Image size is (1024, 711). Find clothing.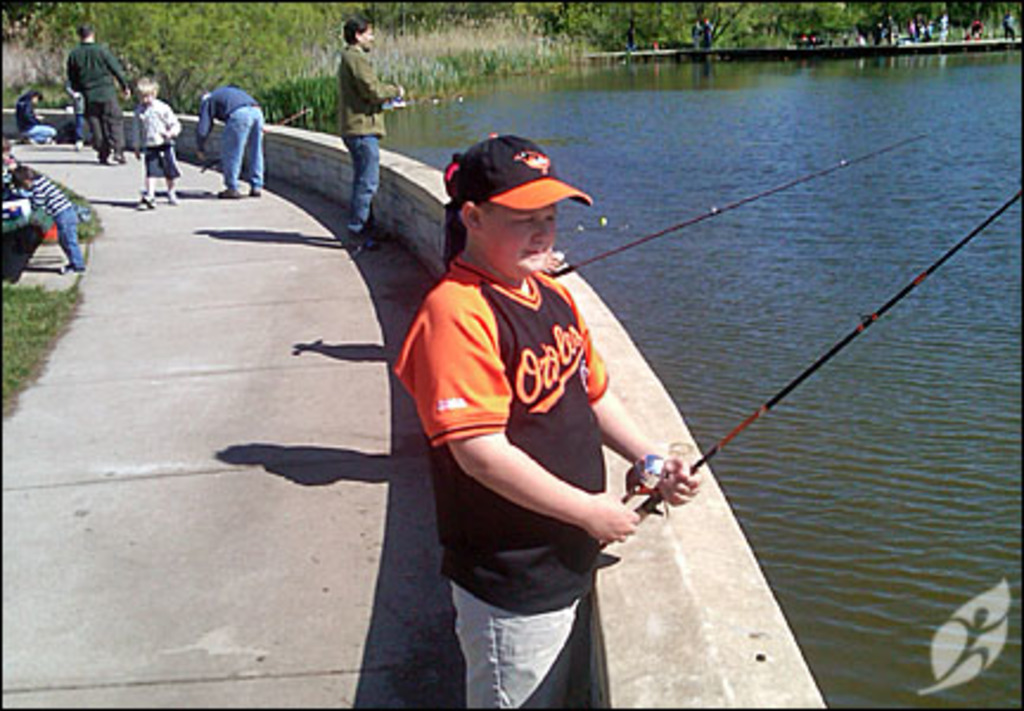
194 81 277 192.
